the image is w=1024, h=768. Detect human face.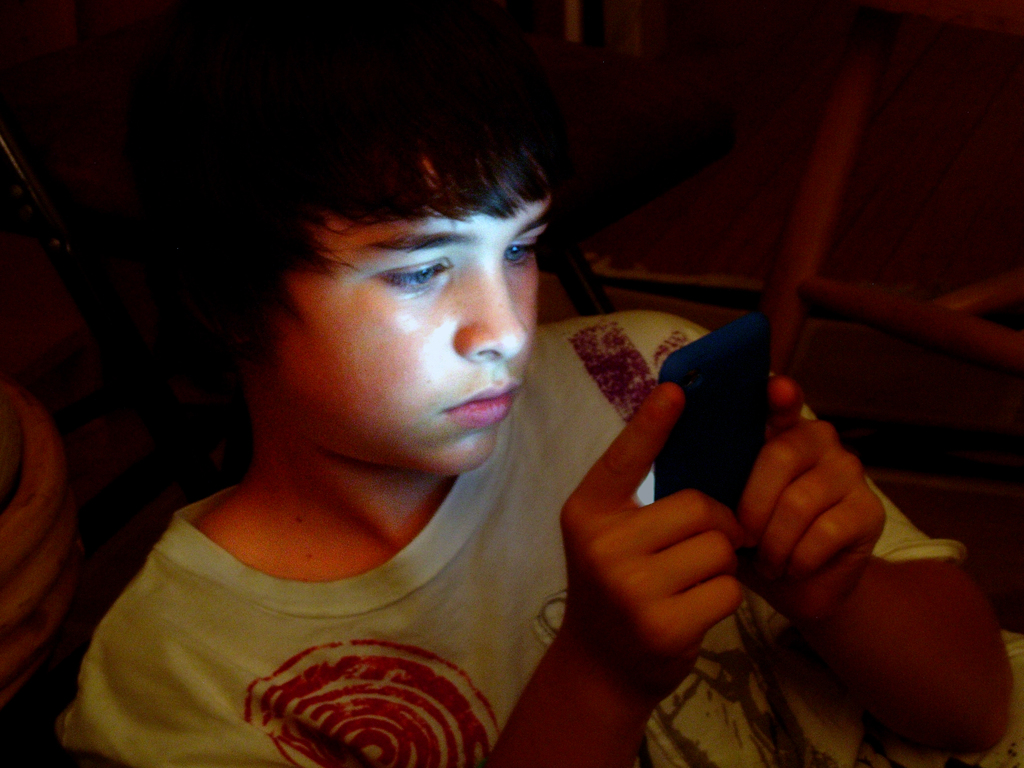
Detection: [279,195,541,463].
